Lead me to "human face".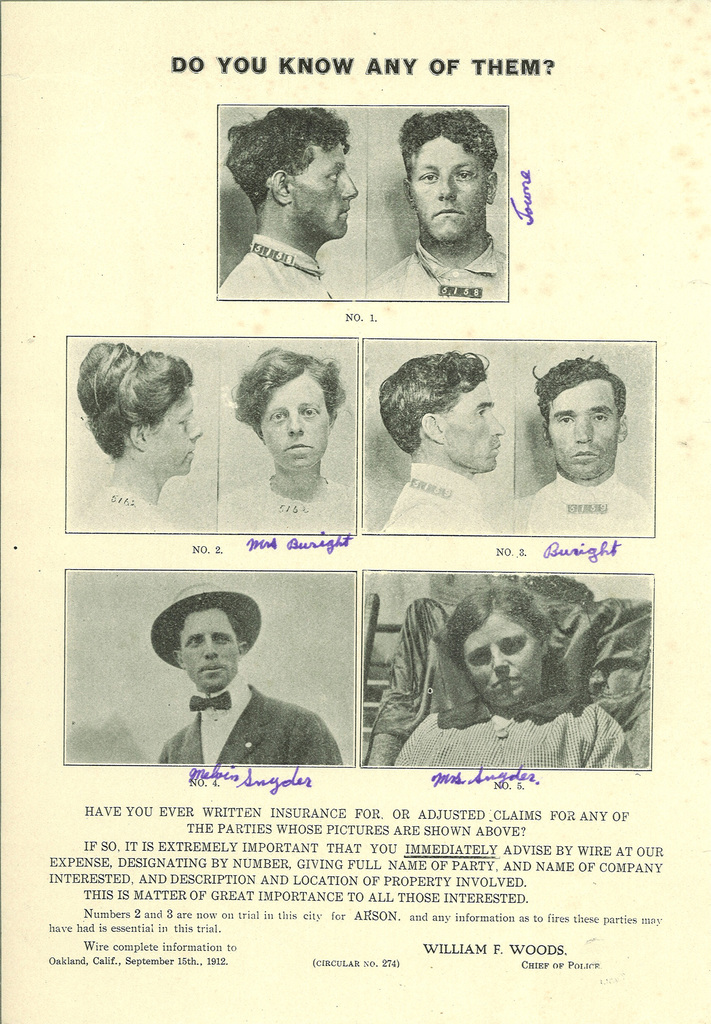
Lead to box=[257, 368, 326, 470].
